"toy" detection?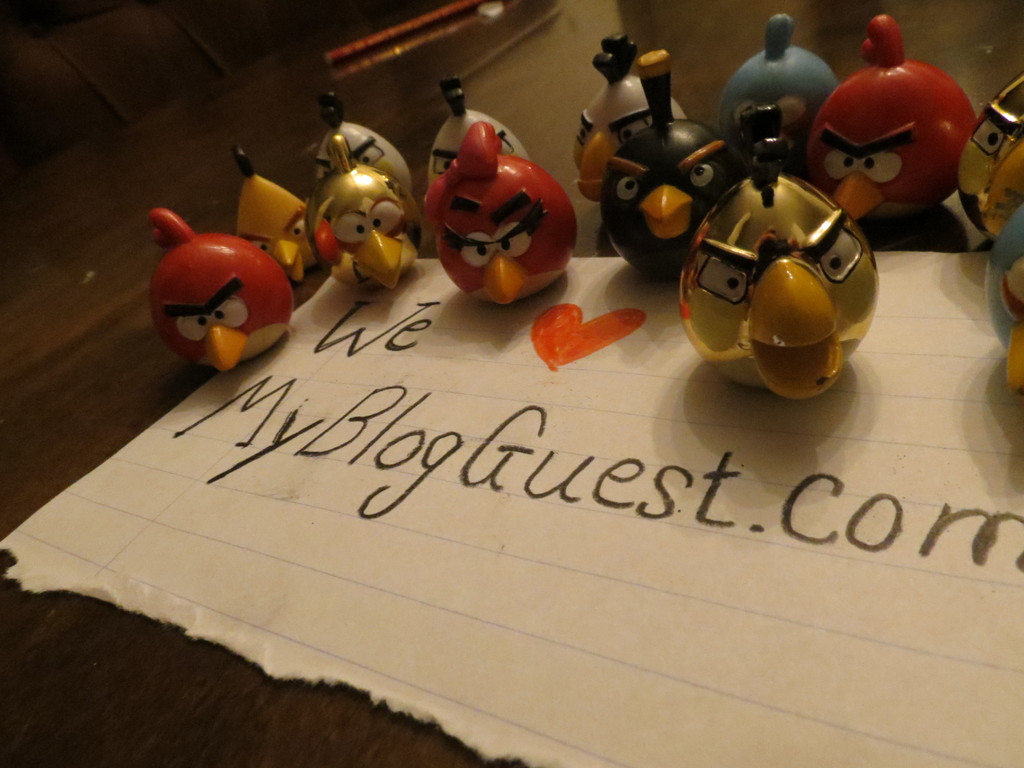
bbox(232, 150, 321, 289)
